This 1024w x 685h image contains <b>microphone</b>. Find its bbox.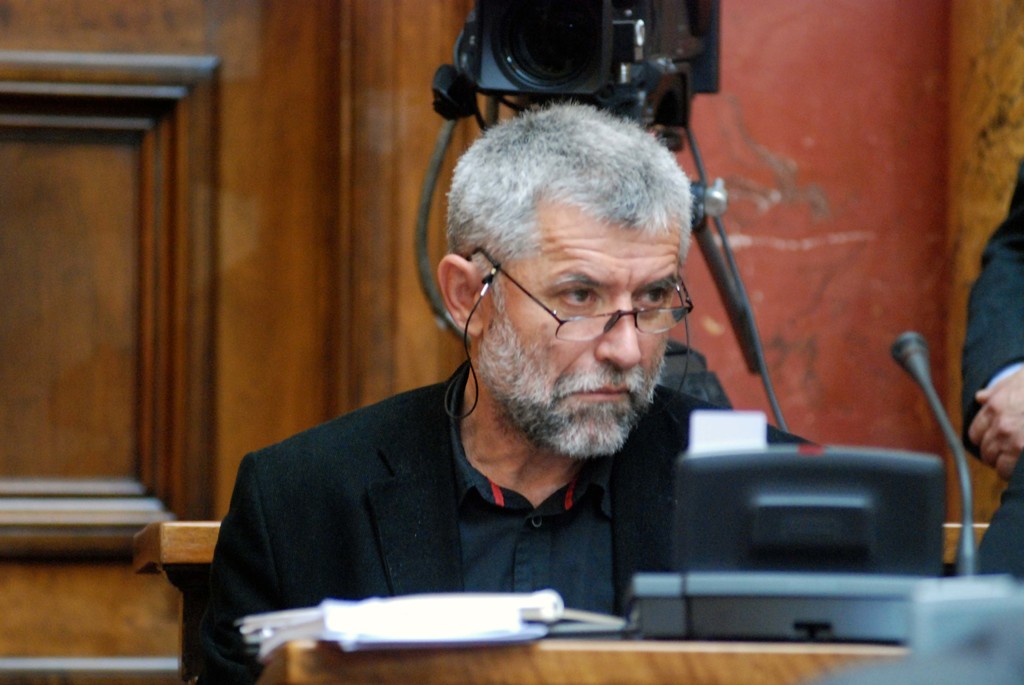
[x1=892, y1=331, x2=936, y2=393].
